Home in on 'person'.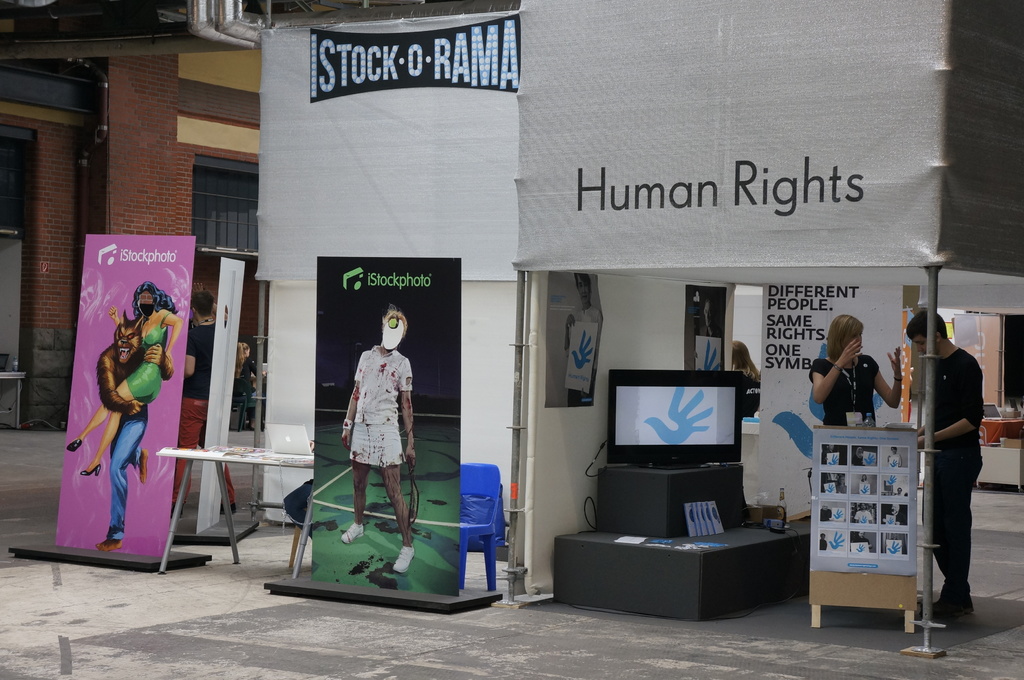
Homed in at Rect(338, 302, 418, 574).
